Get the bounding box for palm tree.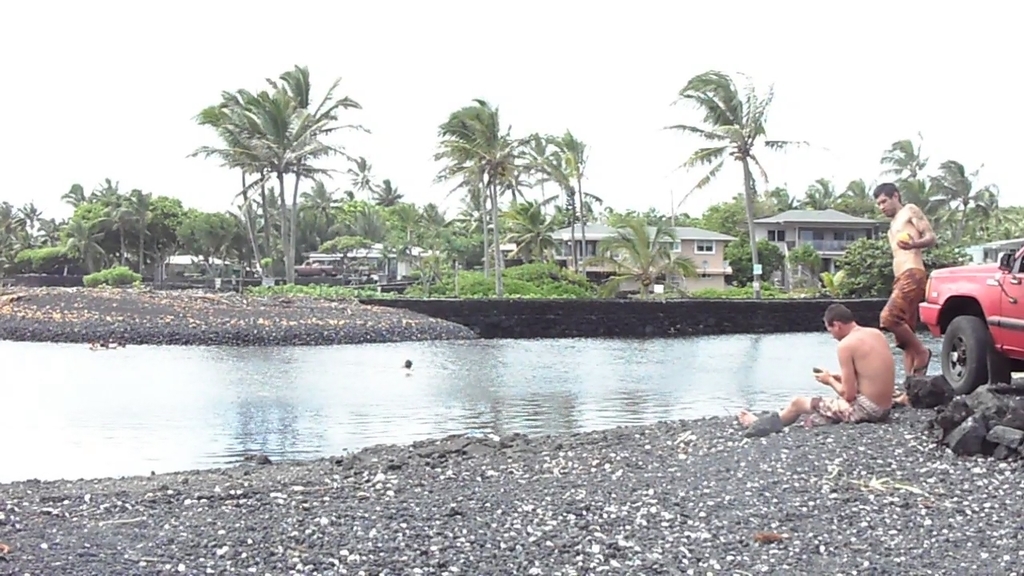
Rect(425, 110, 494, 274).
